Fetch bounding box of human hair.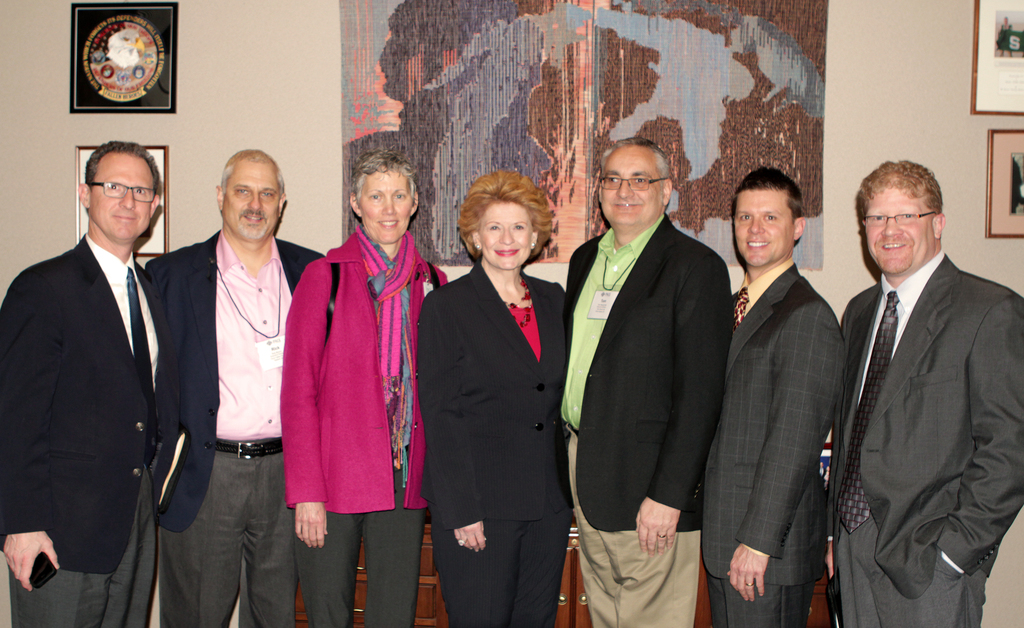
Bbox: Rect(350, 147, 417, 209).
